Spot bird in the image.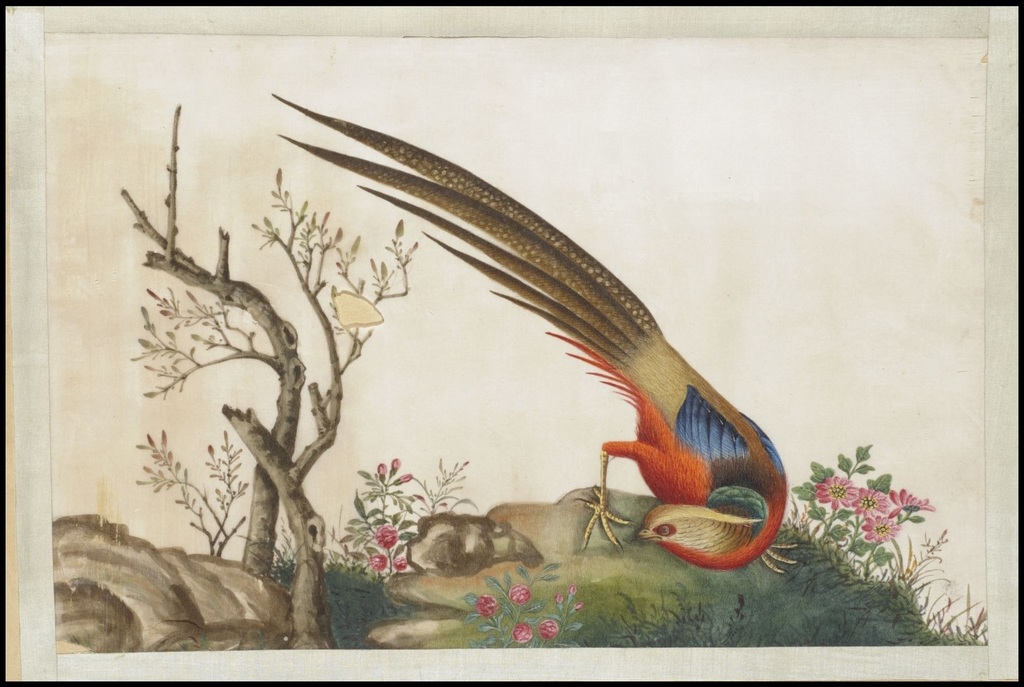
bird found at {"x1": 125, "y1": 86, "x2": 798, "y2": 574}.
